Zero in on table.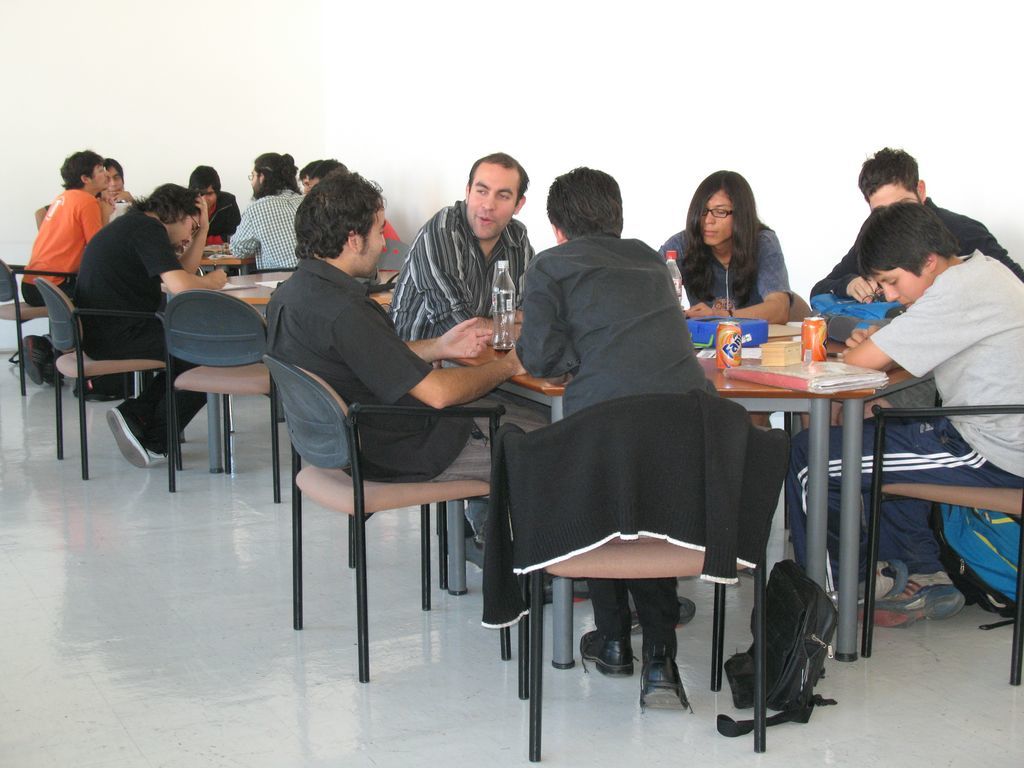
Zeroed in: box=[177, 261, 408, 469].
